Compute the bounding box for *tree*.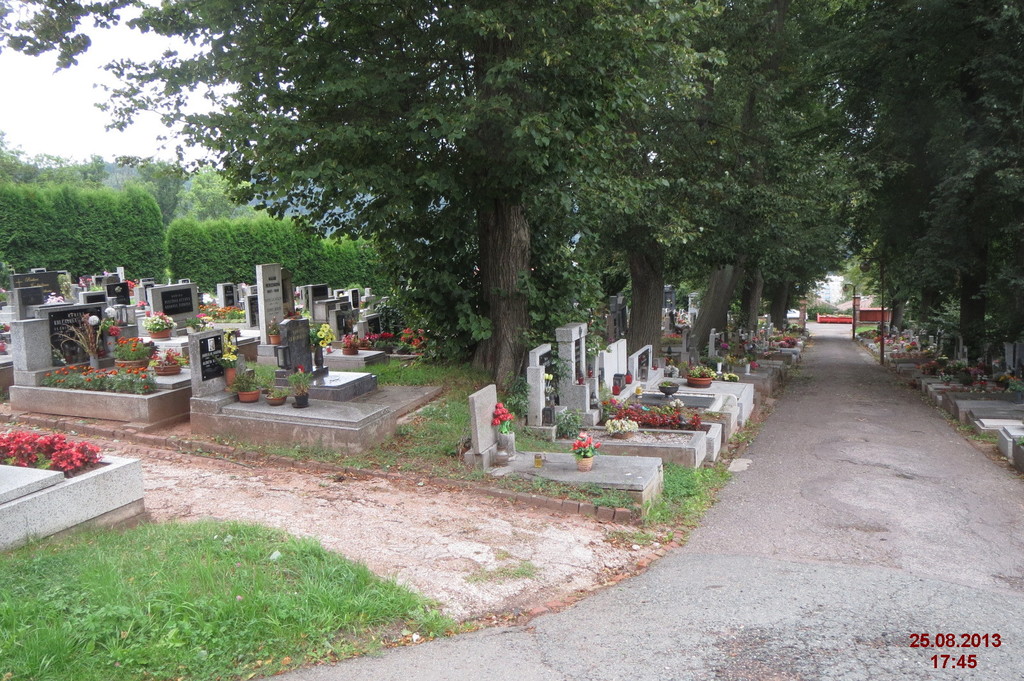
<box>122,162,184,244</box>.
